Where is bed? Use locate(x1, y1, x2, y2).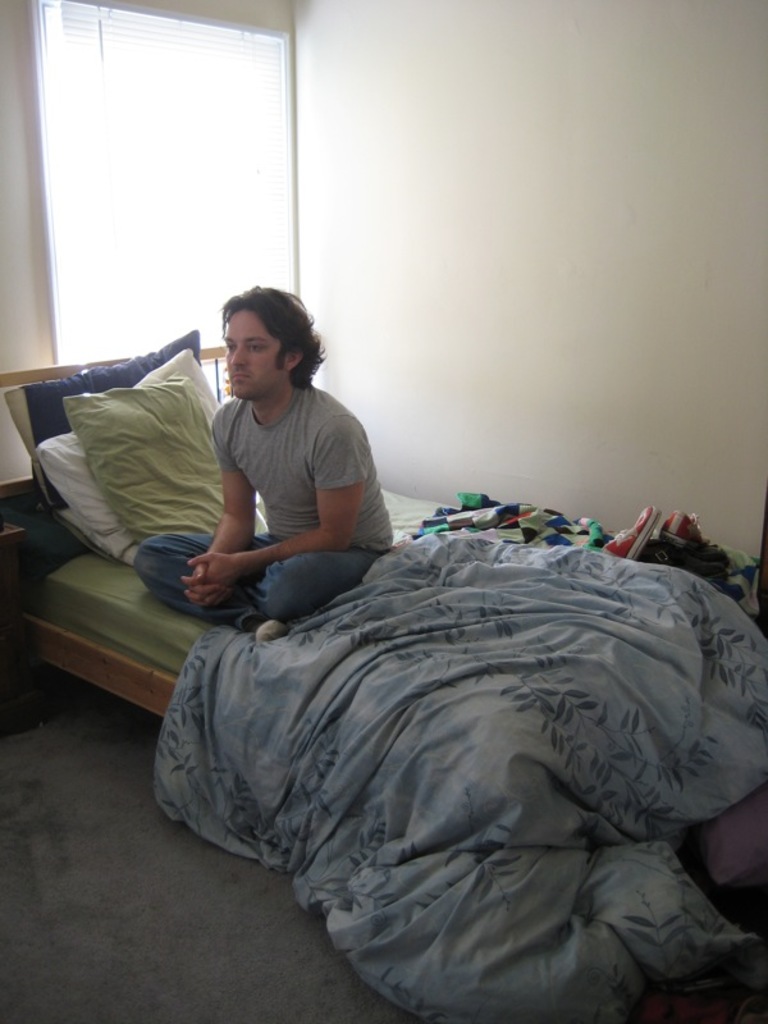
locate(0, 257, 681, 925).
